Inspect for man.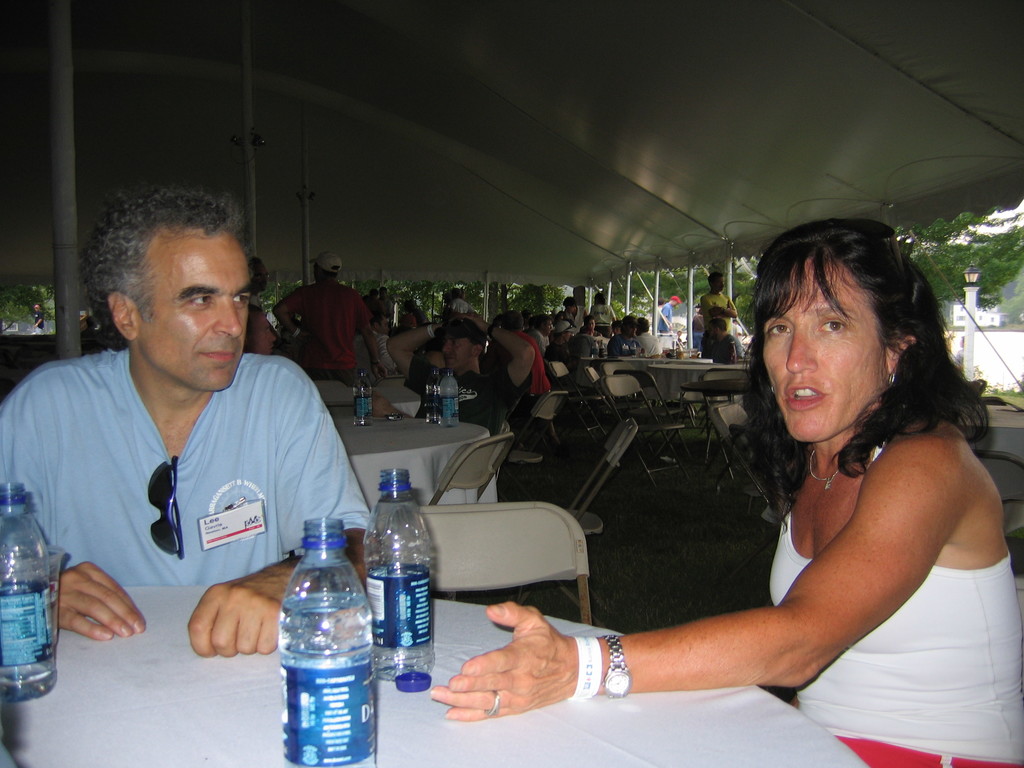
Inspection: (left=385, top=310, right=538, bottom=445).
